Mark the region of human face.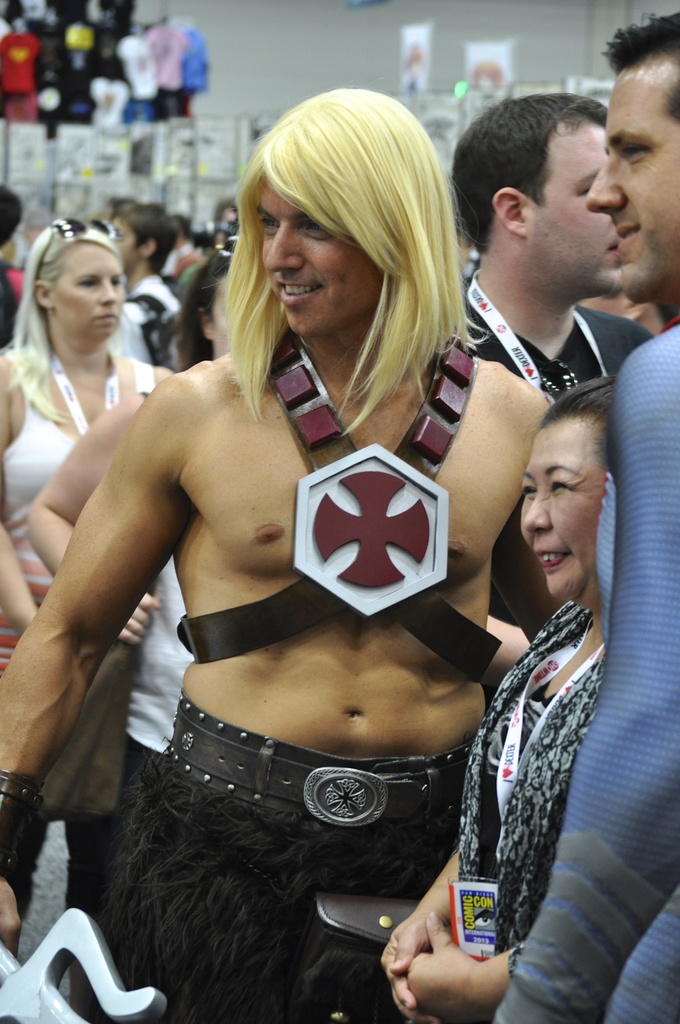
Region: Rect(261, 176, 391, 337).
